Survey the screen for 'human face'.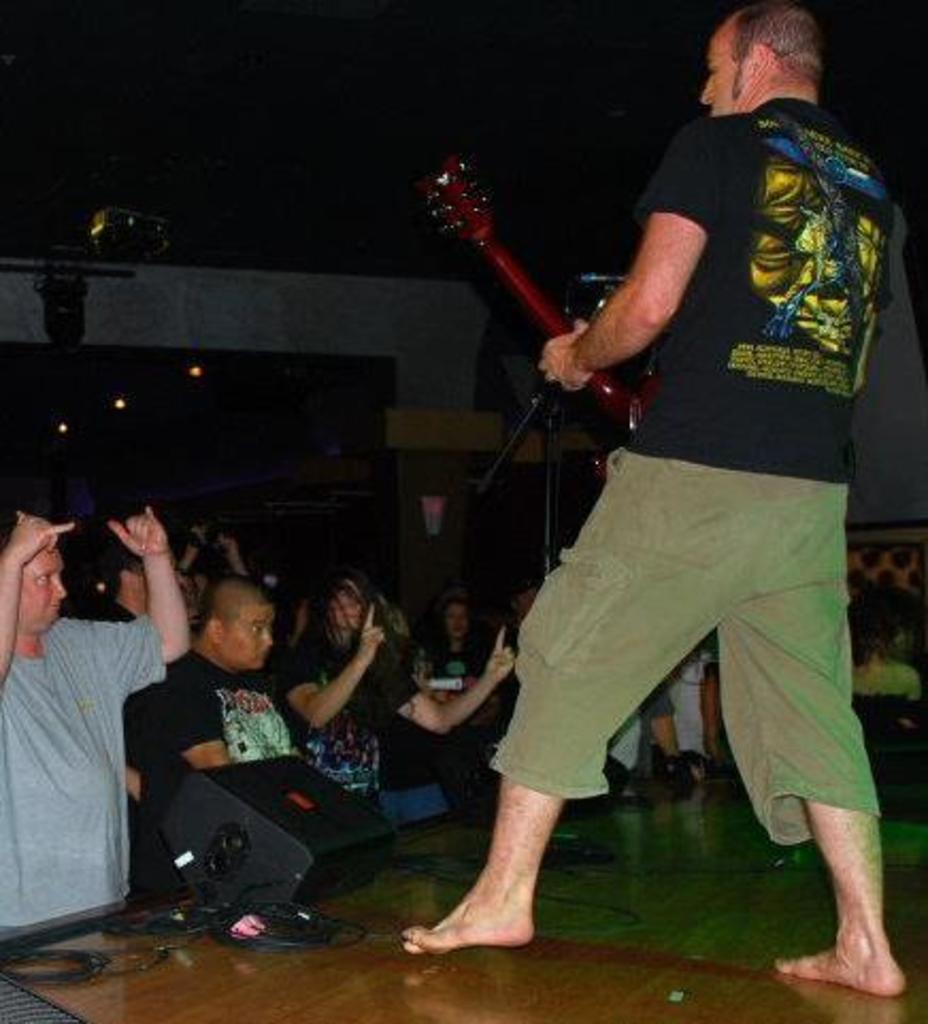
Survey found: bbox=[332, 592, 366, 630].
